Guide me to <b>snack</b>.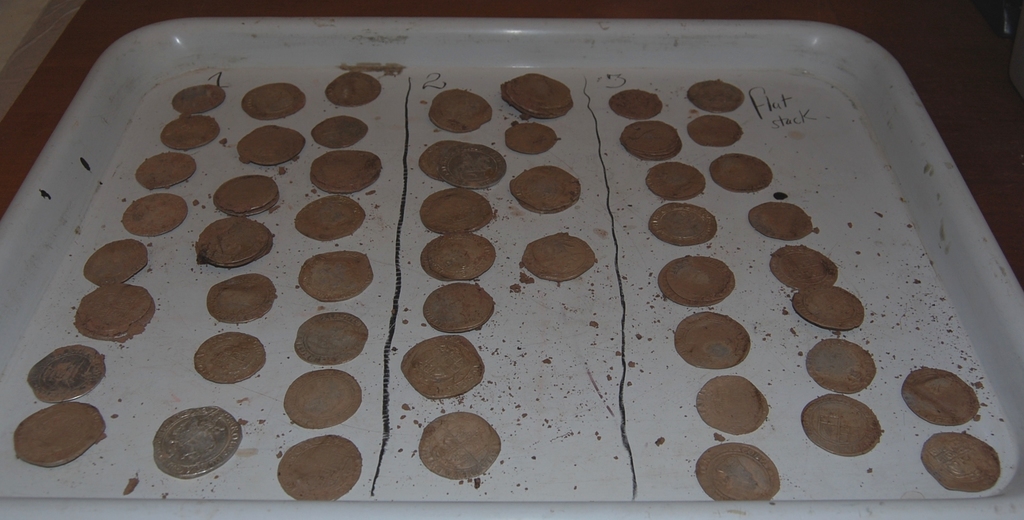
Guidance: region(8, 400, 106, 465).
